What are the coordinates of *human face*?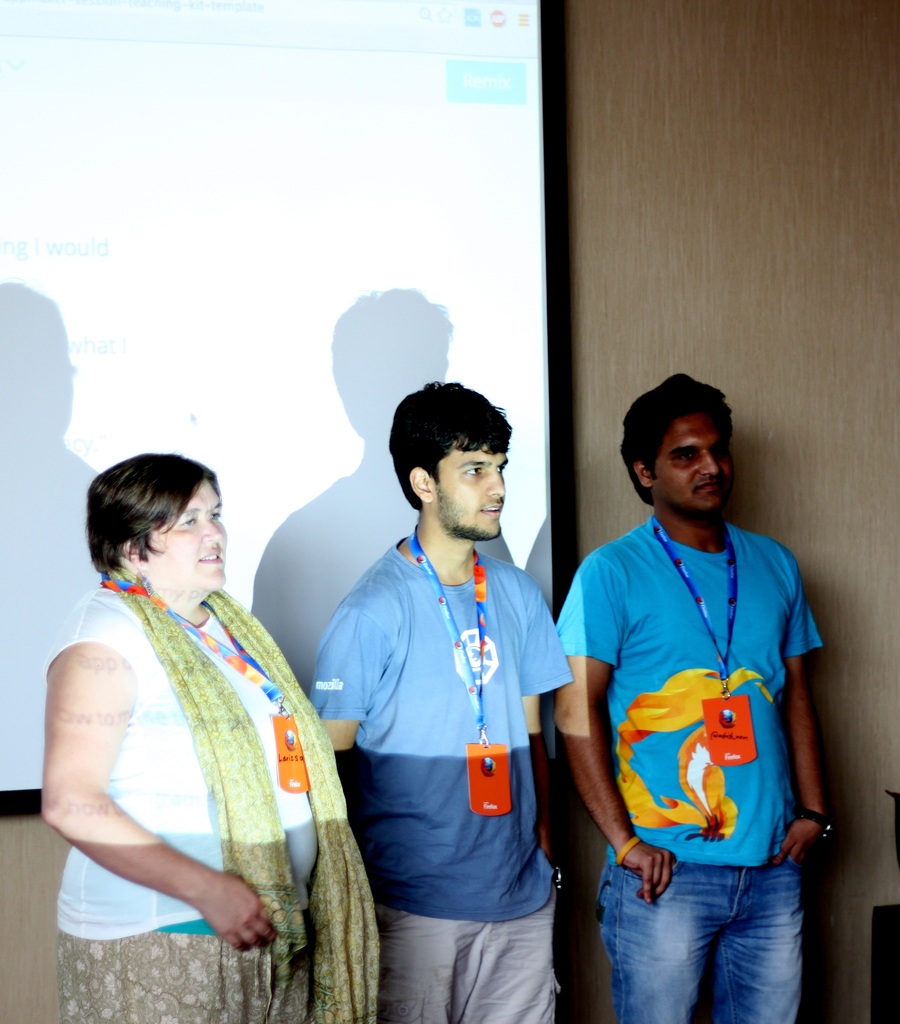
{"x1": 651, "y1": 414, "x2": 732, "y2": 512}.
